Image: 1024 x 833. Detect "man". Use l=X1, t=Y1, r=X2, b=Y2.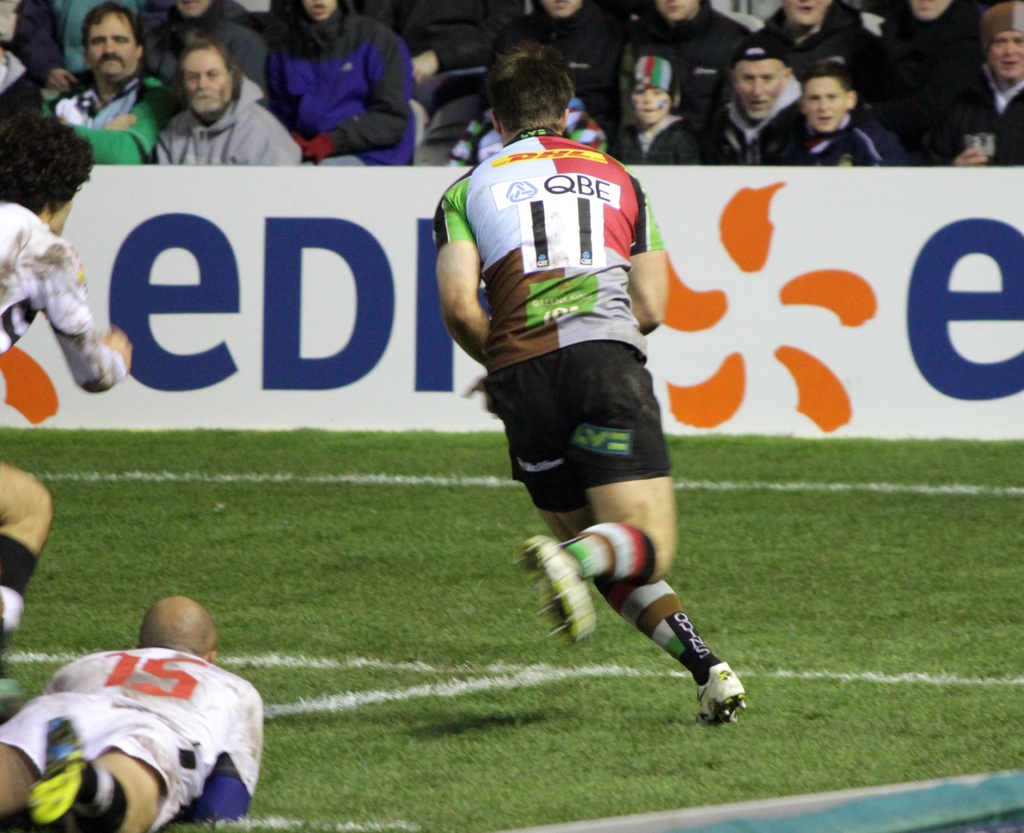
l=762, t=0, r=852, b=70.
